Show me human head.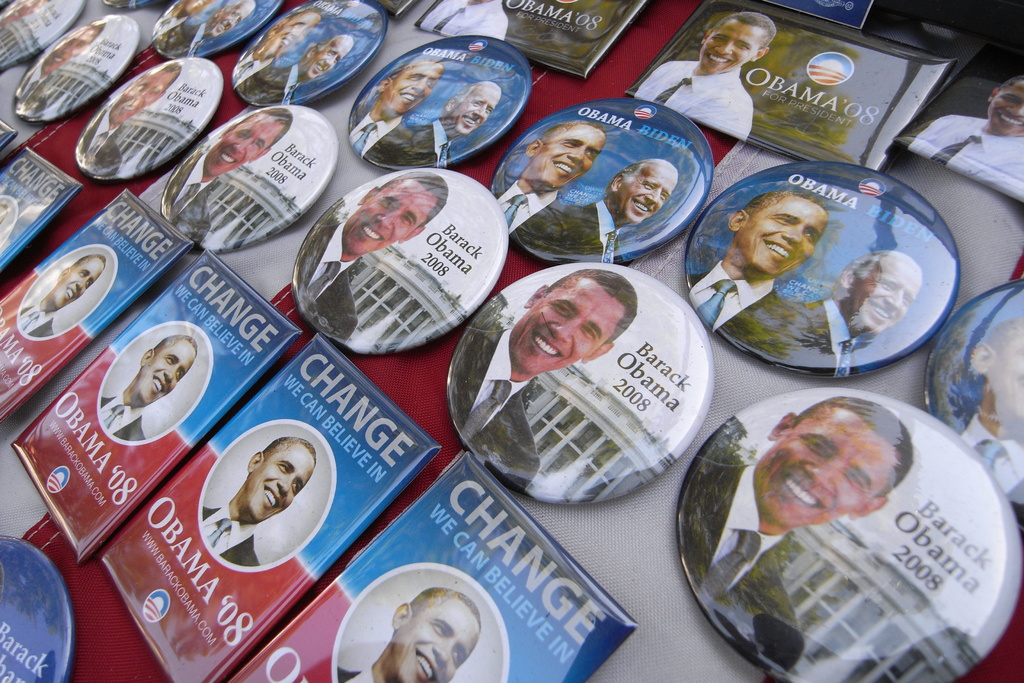
human head is here: x1=36 y1=18 x2=106 y2=74.
